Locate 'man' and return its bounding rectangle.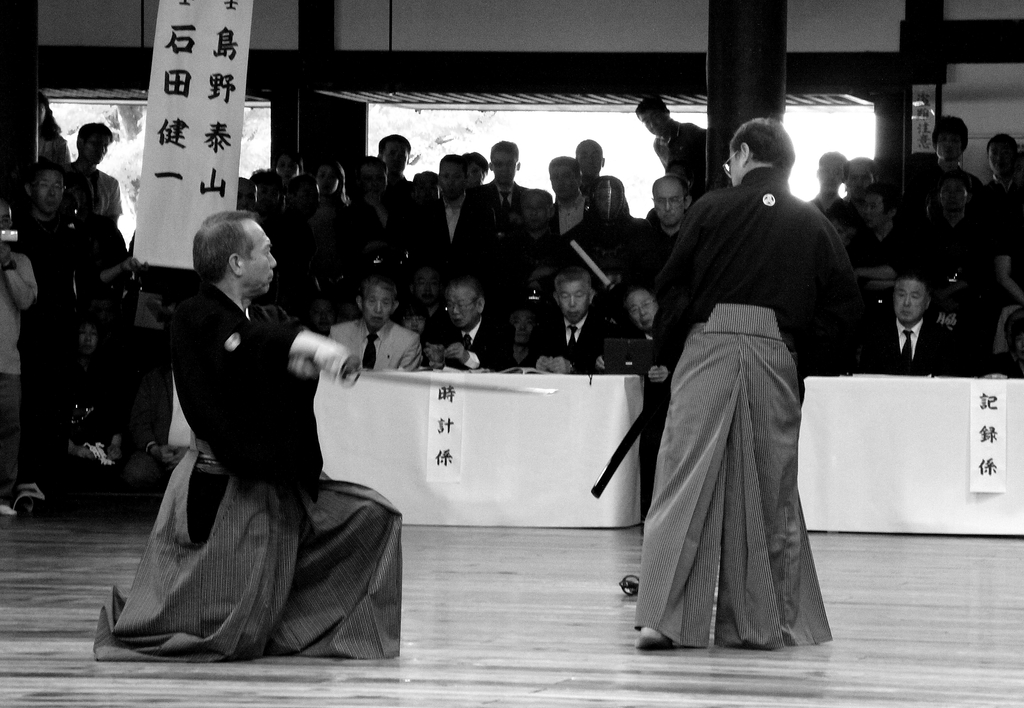
(617, 108, 872, 667).
